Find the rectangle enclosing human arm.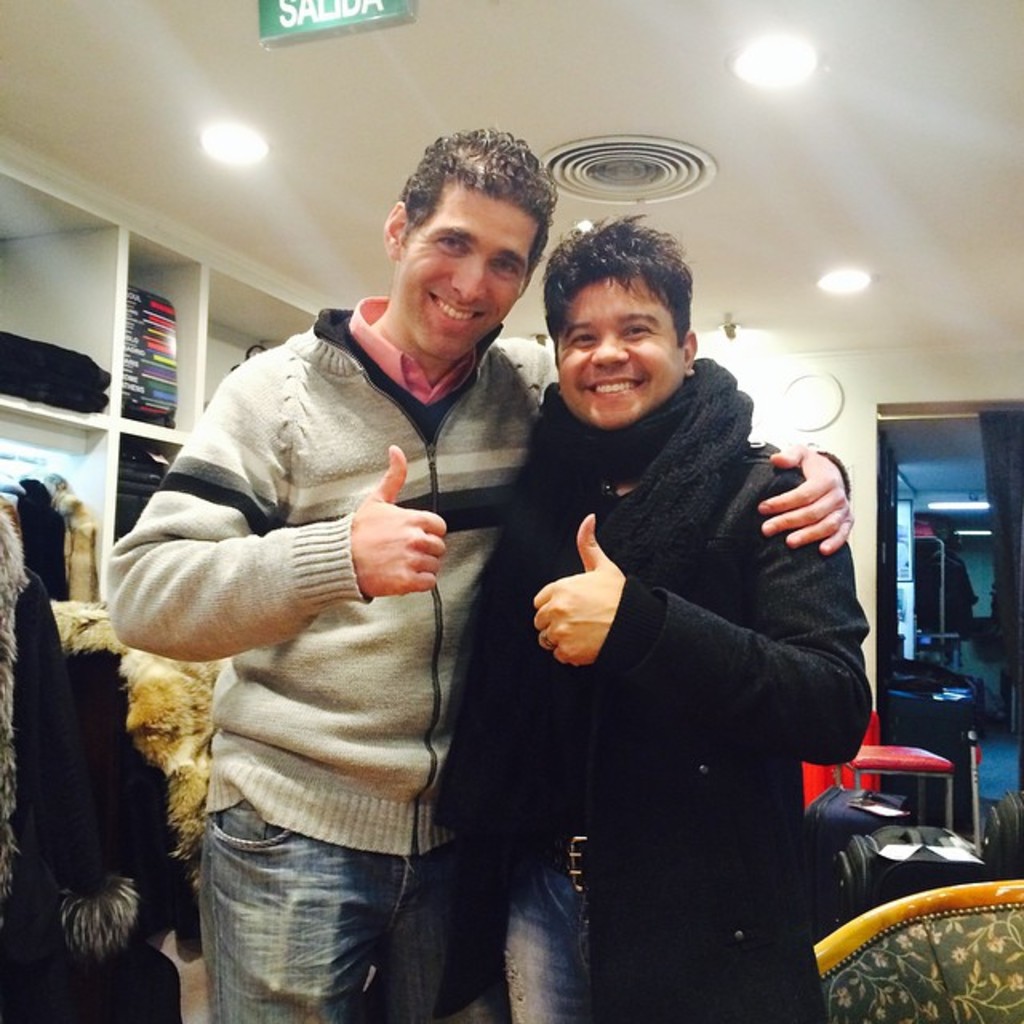
{"left": 536, "top": 346, "right": 861, "bottom": 568}.
